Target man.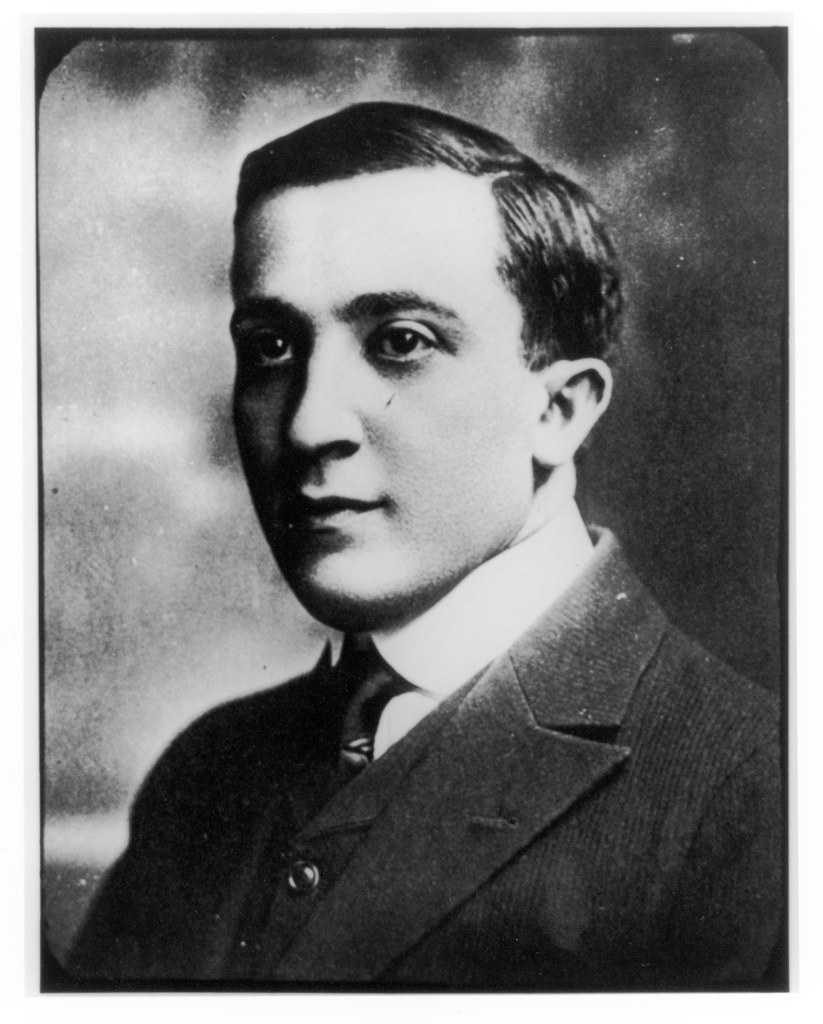
Target region: x1=57, y1=89, x2=790, y2=984.
